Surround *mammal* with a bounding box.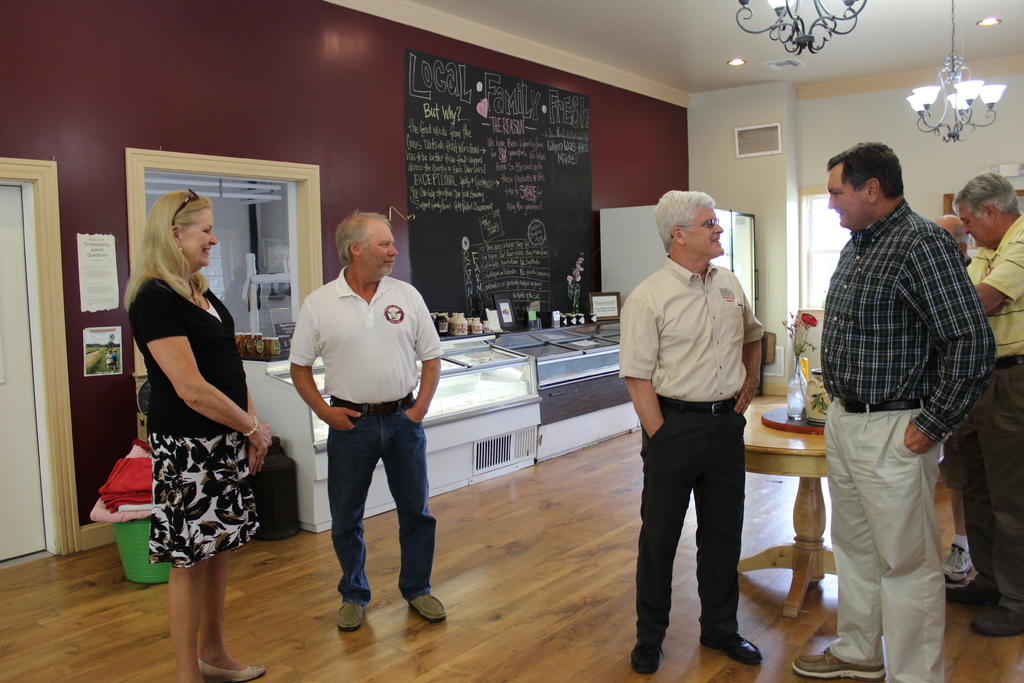
region(806, 219, 989, 671).
